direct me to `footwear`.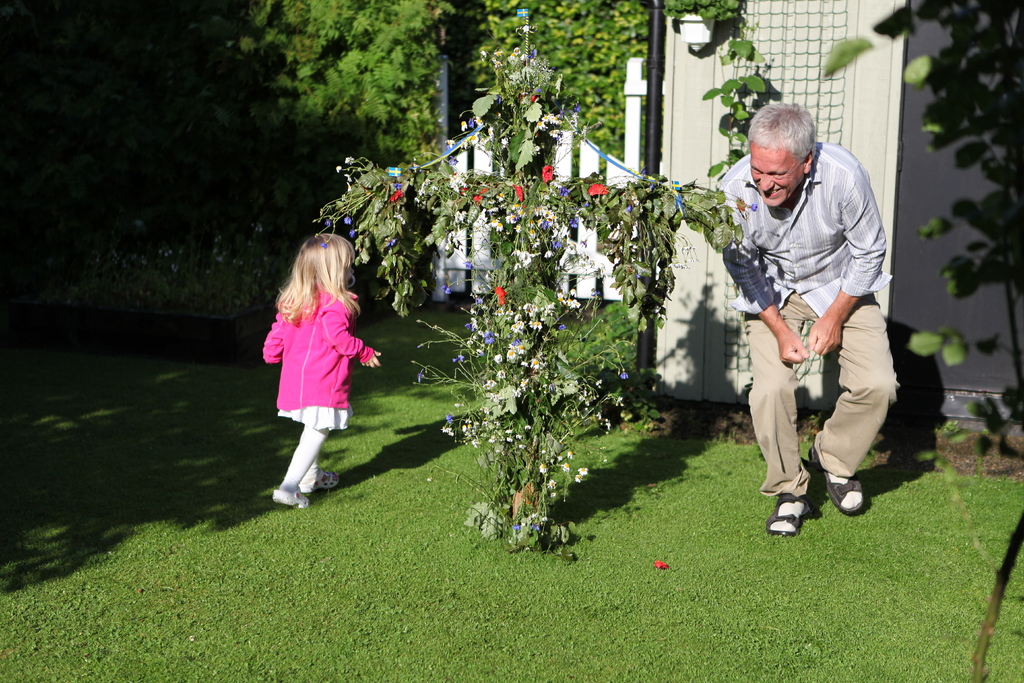
Direction: locate(268, 483, 314, 507).
